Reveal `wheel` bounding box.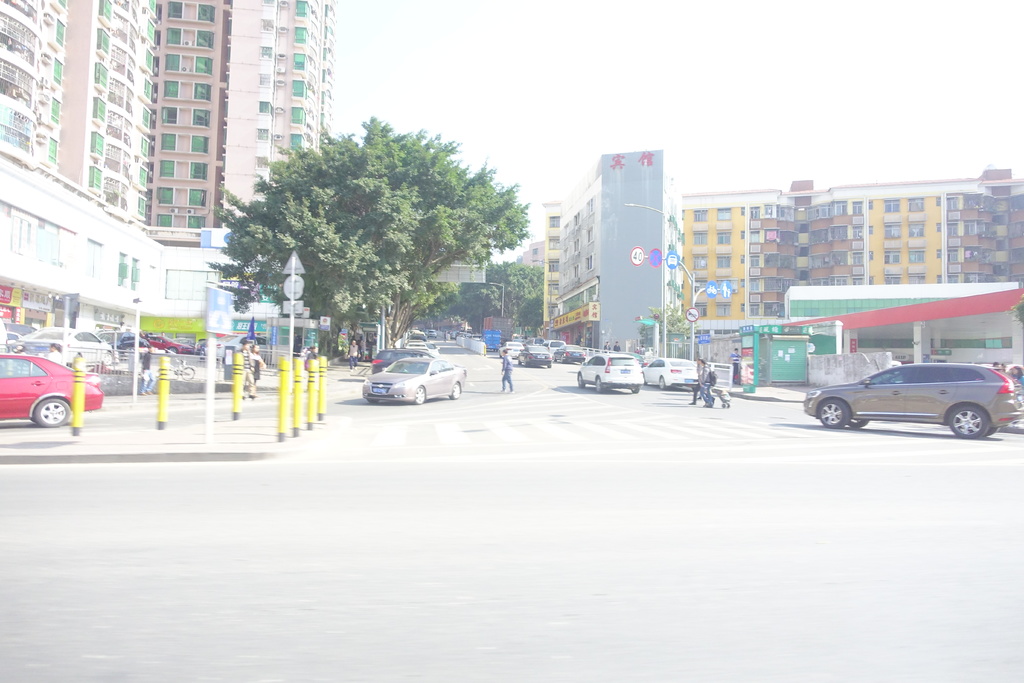
Revealed: (x1=946, y1=406, x2=991, y2=438).
